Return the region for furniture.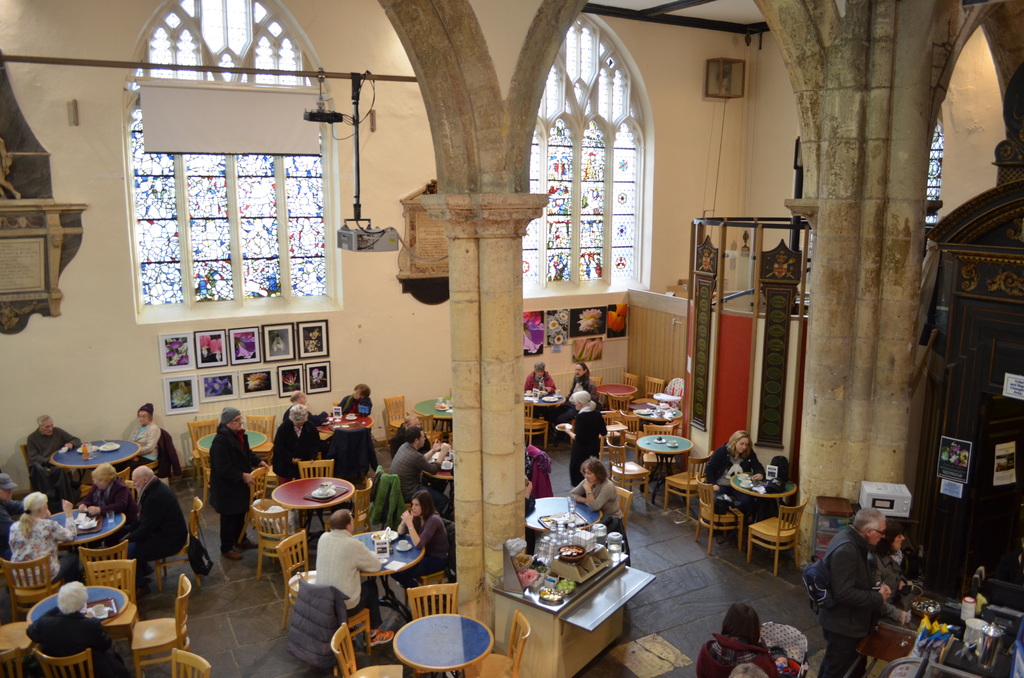
(left=153, top=493, right=212, bottom=595).
